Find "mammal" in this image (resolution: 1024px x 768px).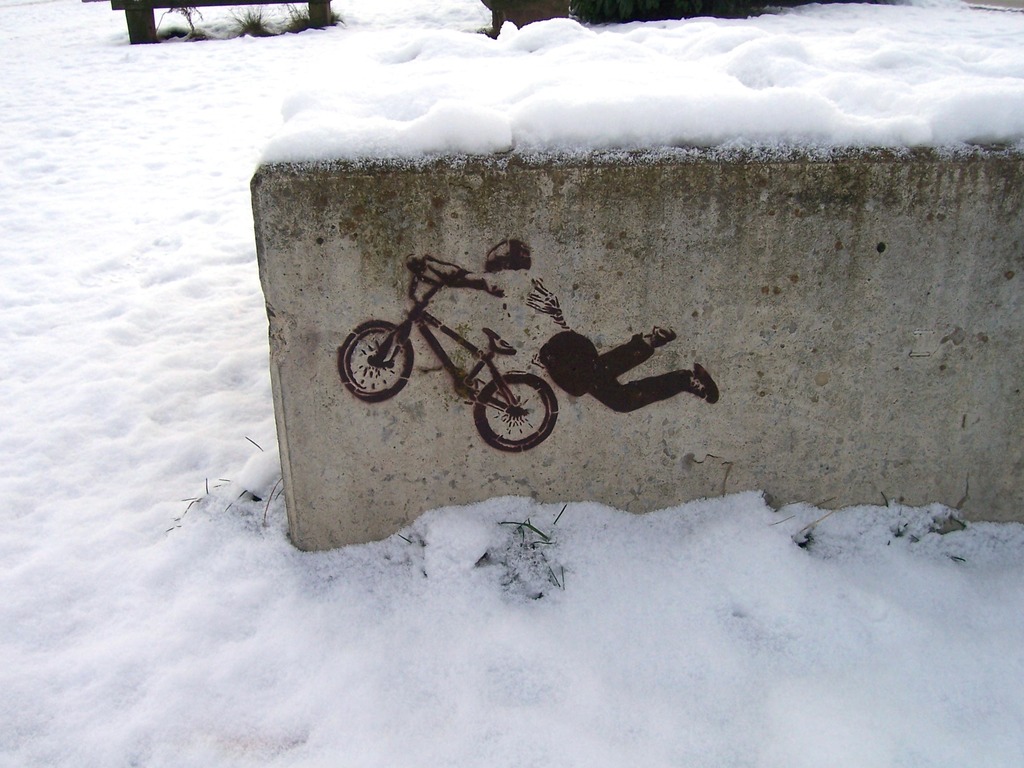
BBox(533, 321, 712, 407).
